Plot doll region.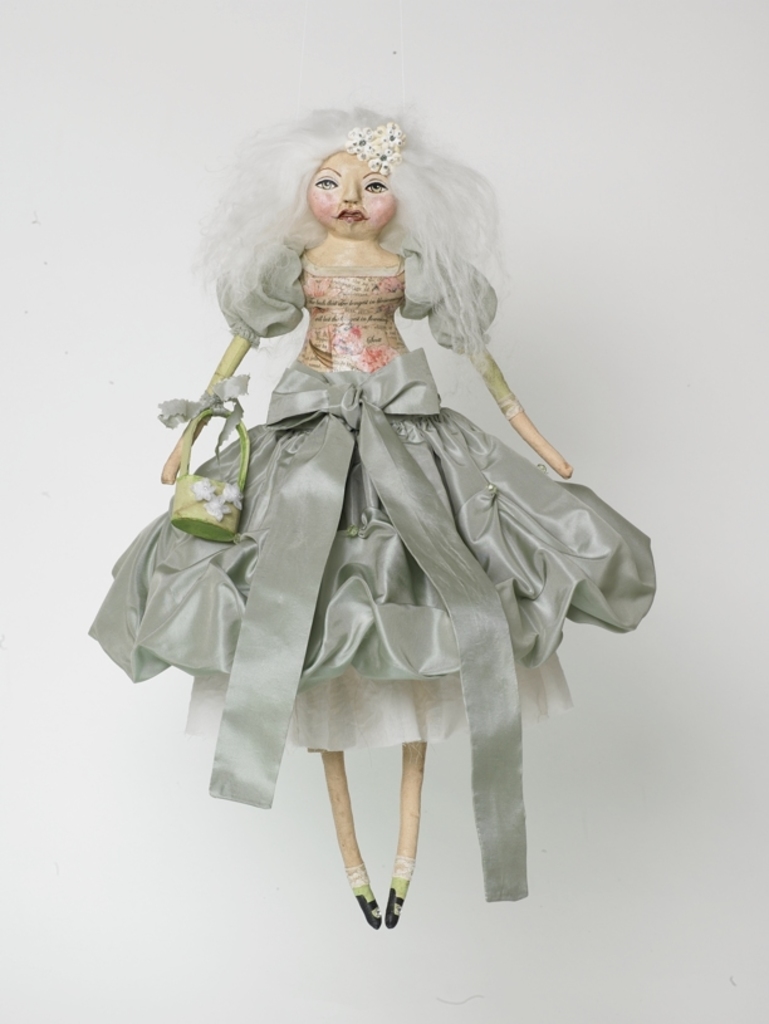
Plotted at box(118, 93, 637, 930).
